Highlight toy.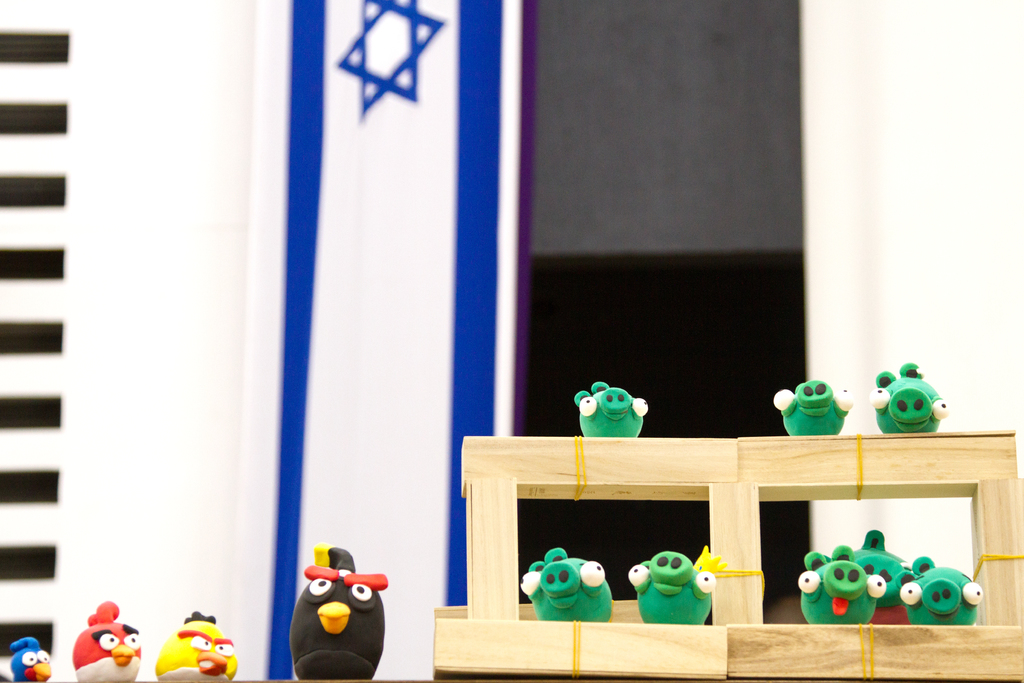
Highlighted region: left=70, top=603, right=141, bottom=682.
